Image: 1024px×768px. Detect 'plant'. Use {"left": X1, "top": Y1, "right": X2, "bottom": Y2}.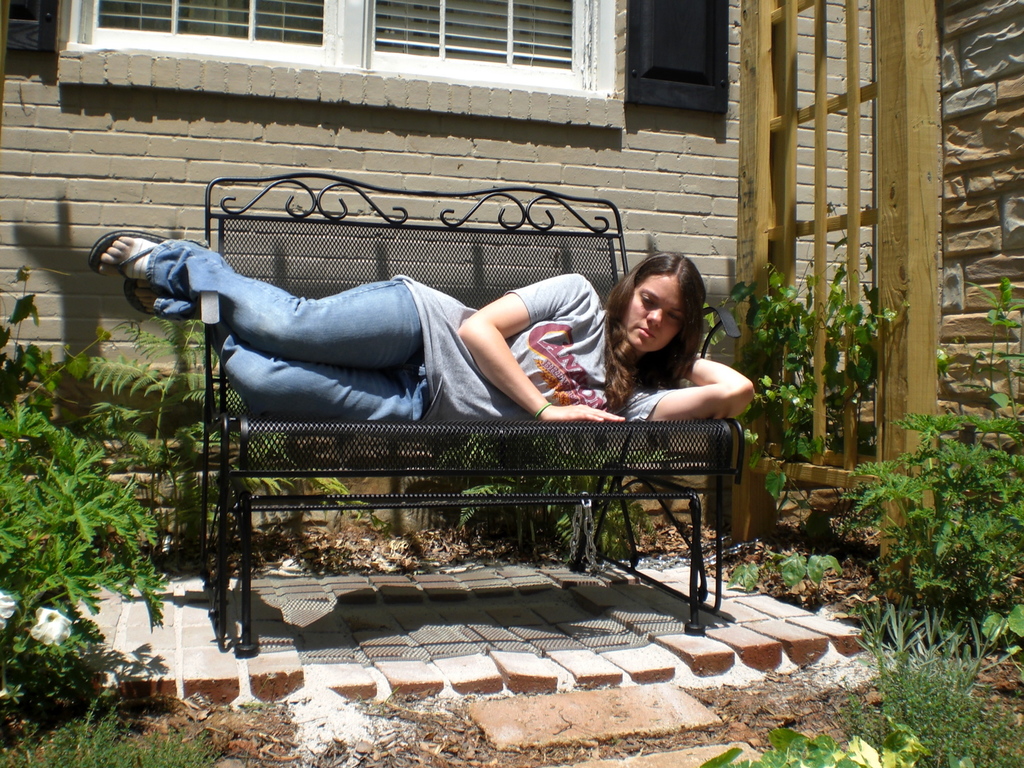
{"left": 776, "top": 554, "right": 799, "bottom": 599}.
